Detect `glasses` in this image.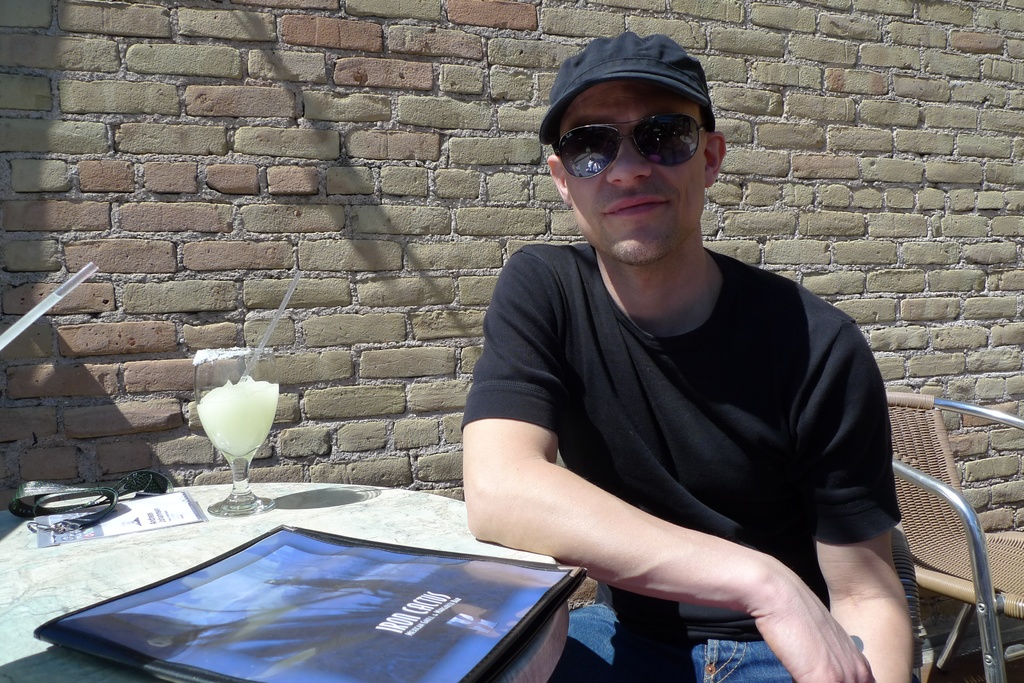
Detection: bbox=[546, 111, 712, 182].
